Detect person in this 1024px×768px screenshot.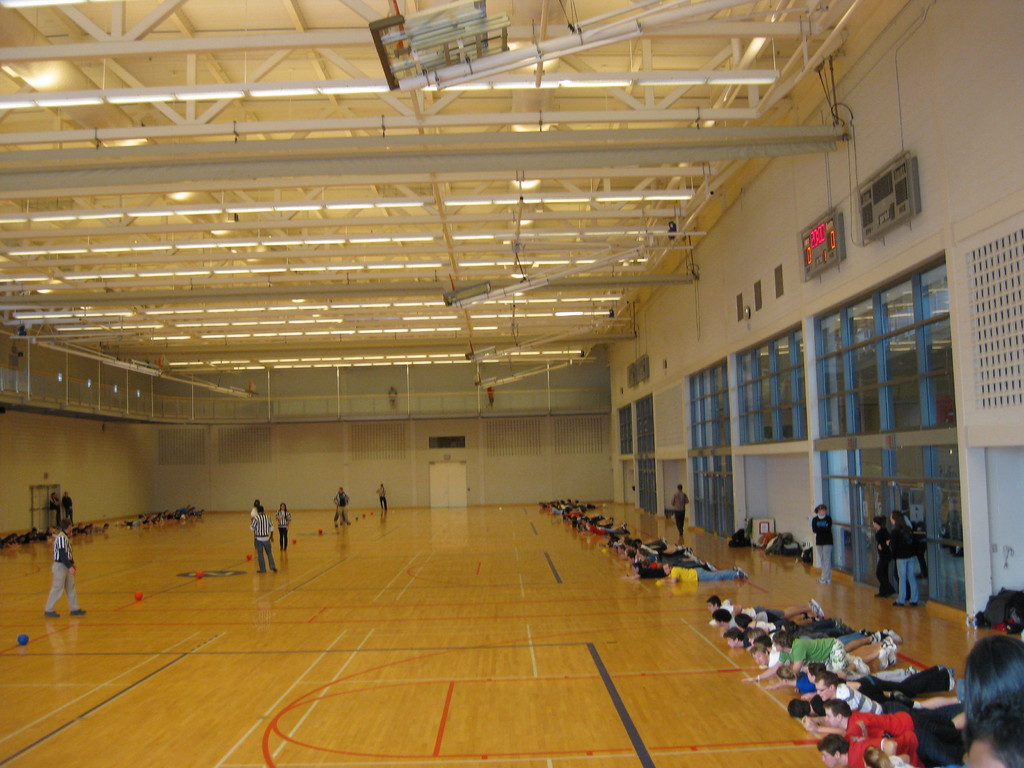
Detection: [left=251, top=500, right=262, bottom=521].
